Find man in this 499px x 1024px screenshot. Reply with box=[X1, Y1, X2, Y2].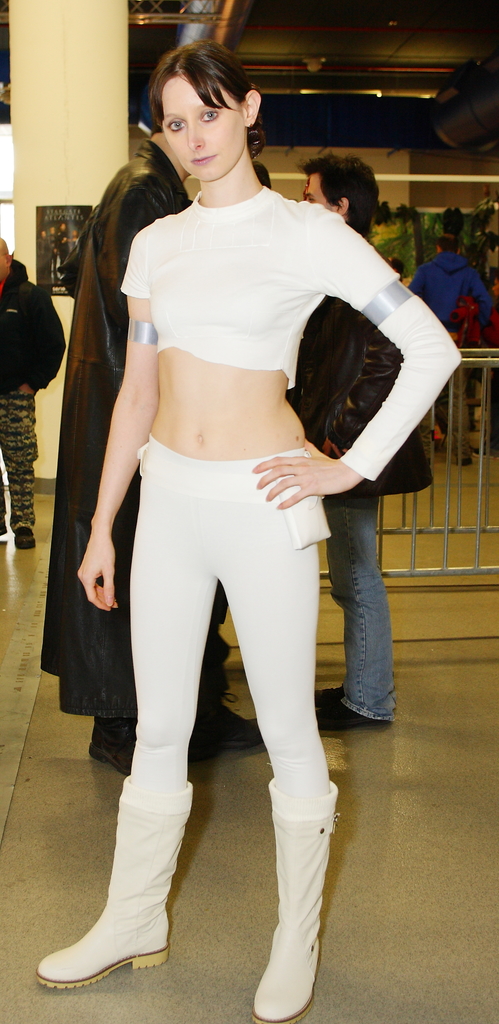
box=[0, 236, 67, 551].
